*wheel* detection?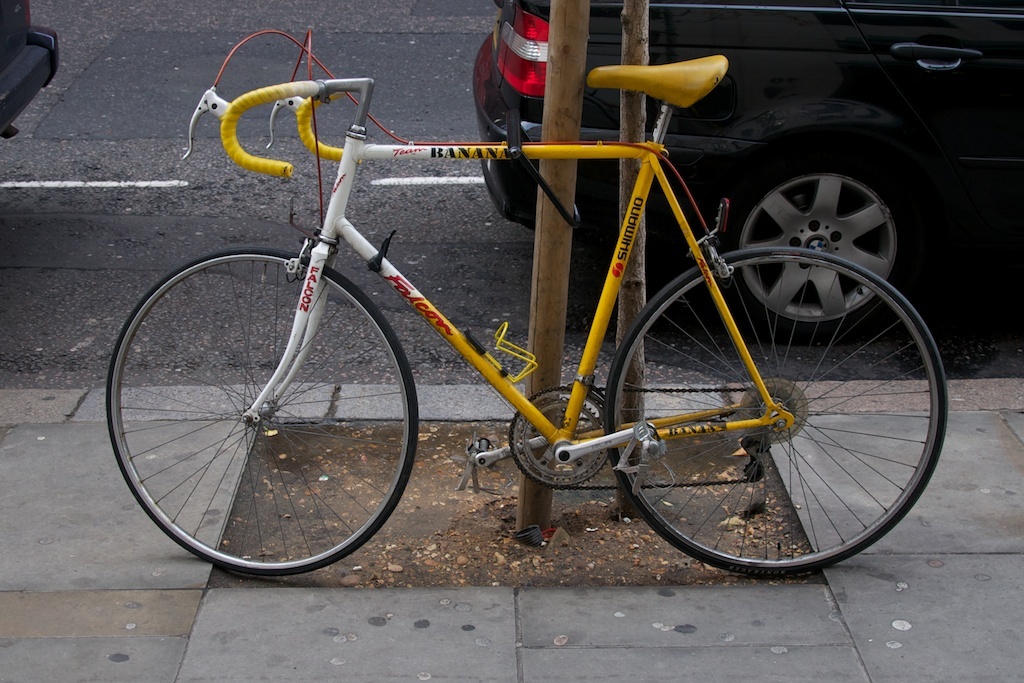
<box>94,250,423,581</box>
